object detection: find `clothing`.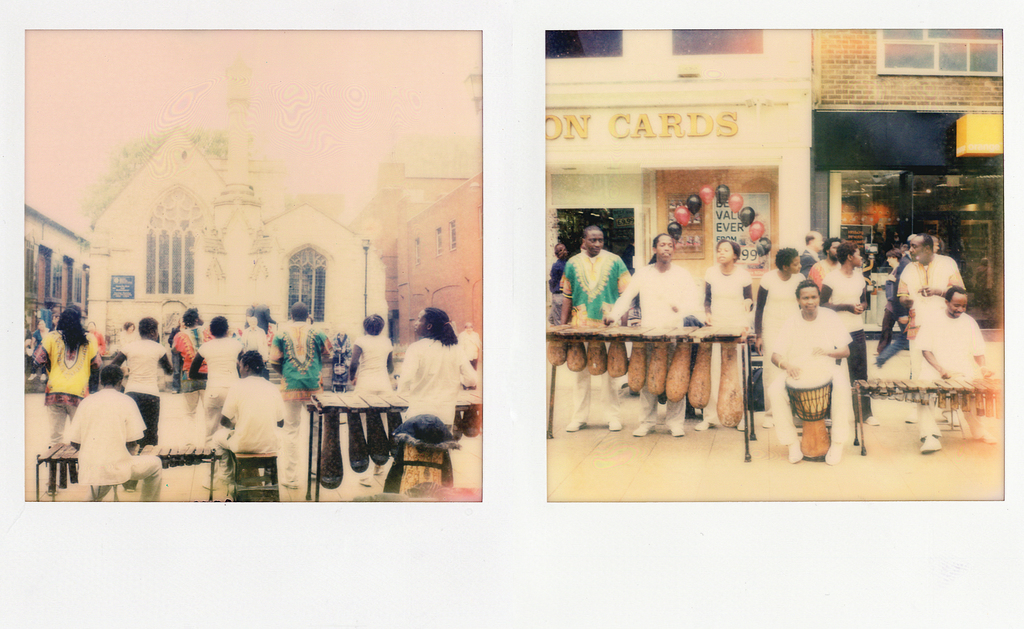
region(394, 335, 475, 429).
